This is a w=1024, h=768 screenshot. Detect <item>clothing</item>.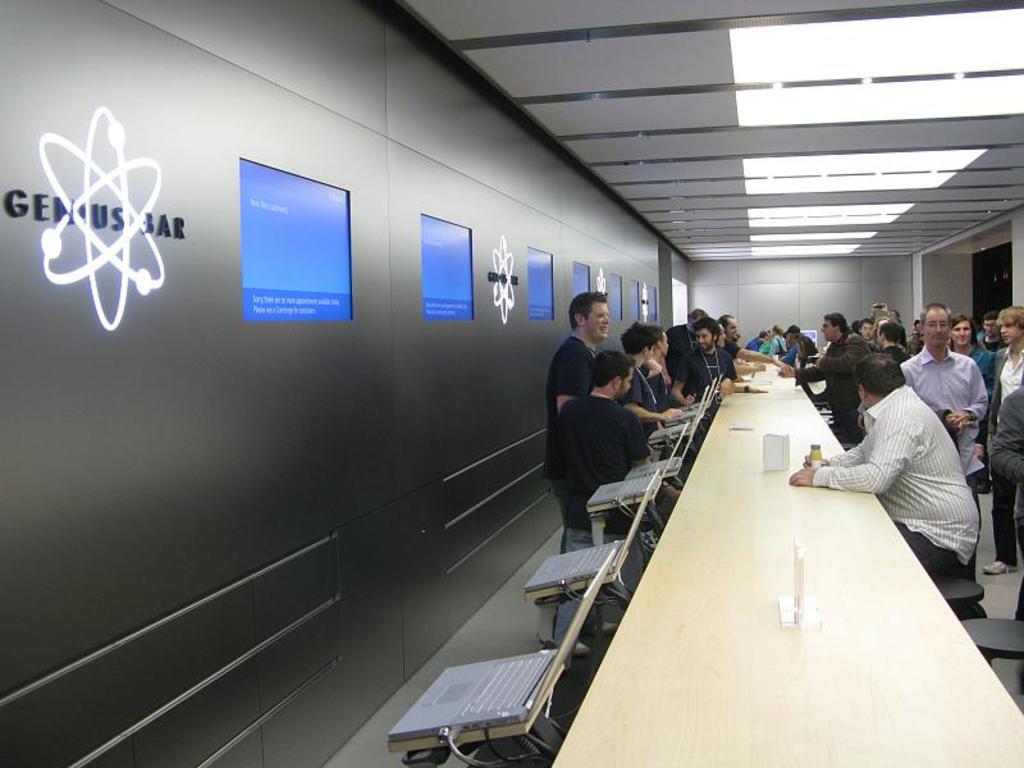
left=536, top=330, right=588, bottom=460.
